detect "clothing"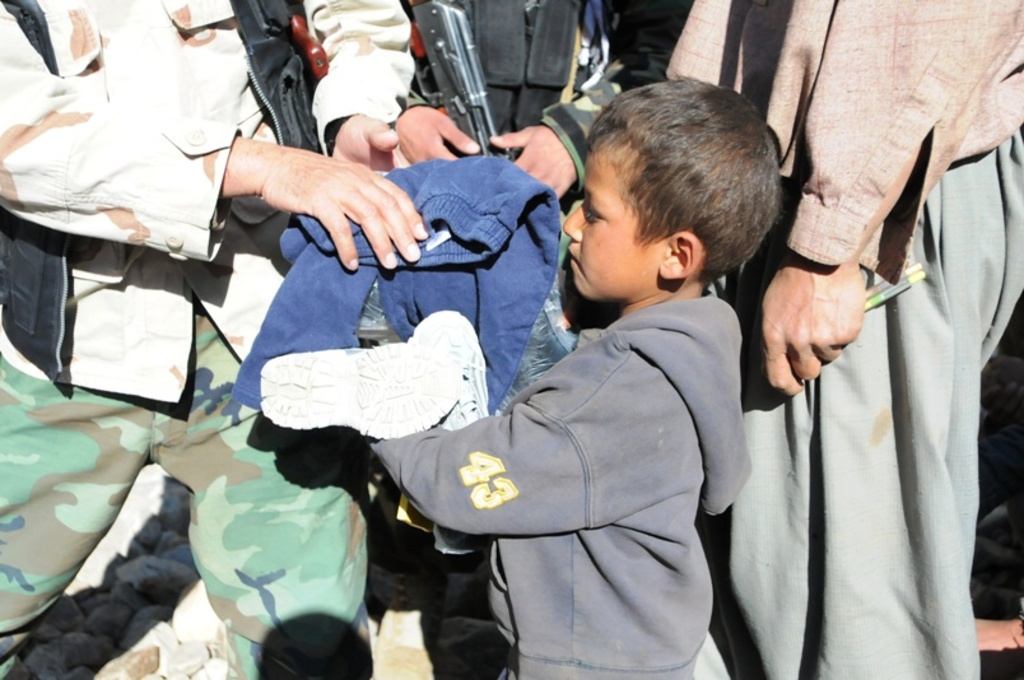
x1=669 y1=0 x2=1023 y2=679
